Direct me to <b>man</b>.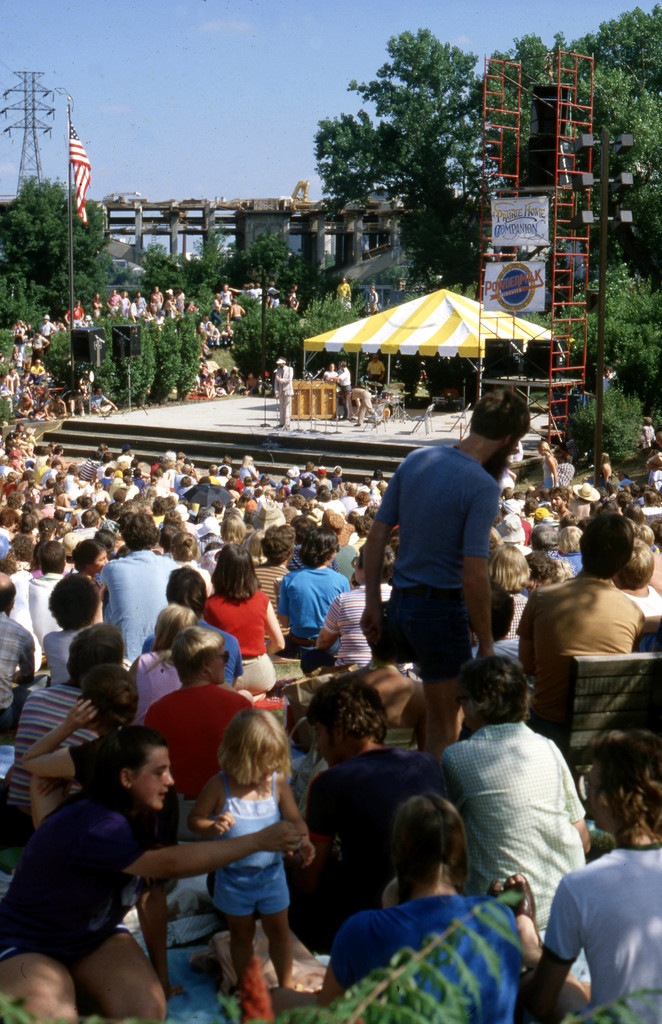
Direction: {"x1": 0, "y1": 569, "x2": 40, "y2": 730}.
